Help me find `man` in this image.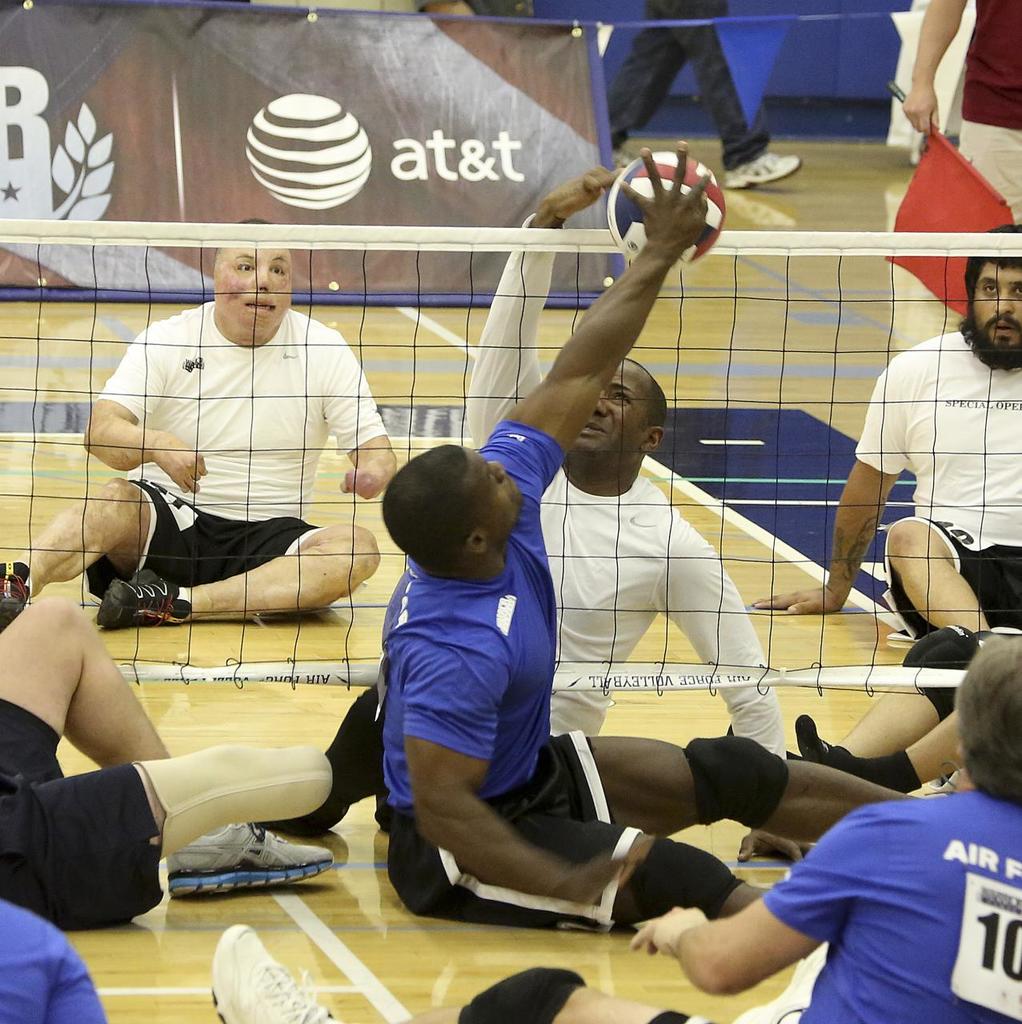
Found it: (left=606, top=0, right=803, bottom=191).
